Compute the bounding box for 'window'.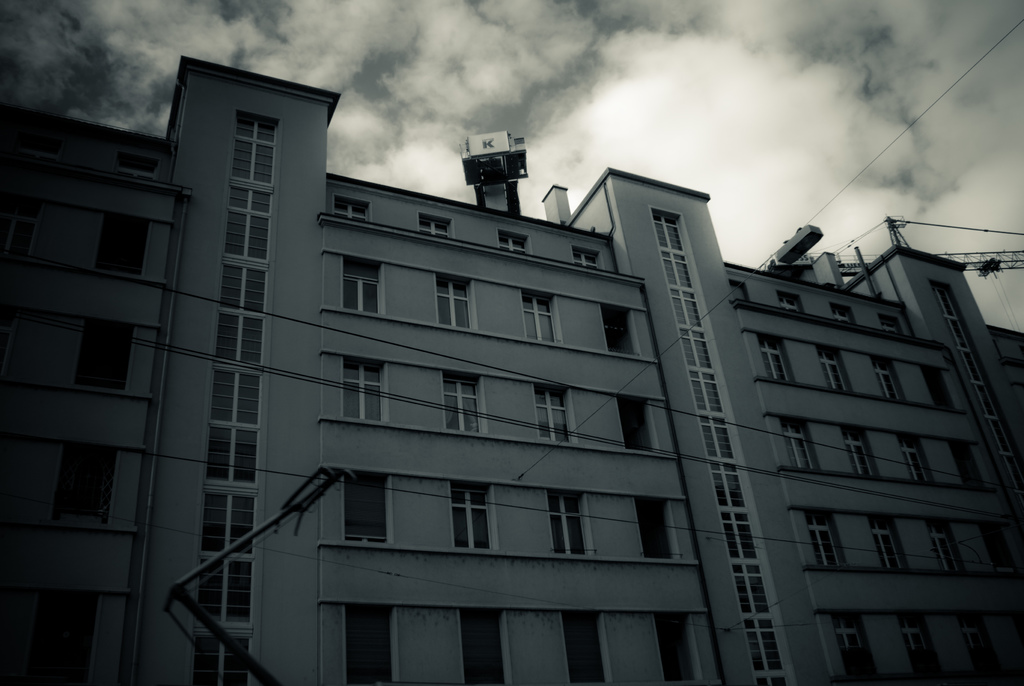
<box>831,606,881,685</box>.
